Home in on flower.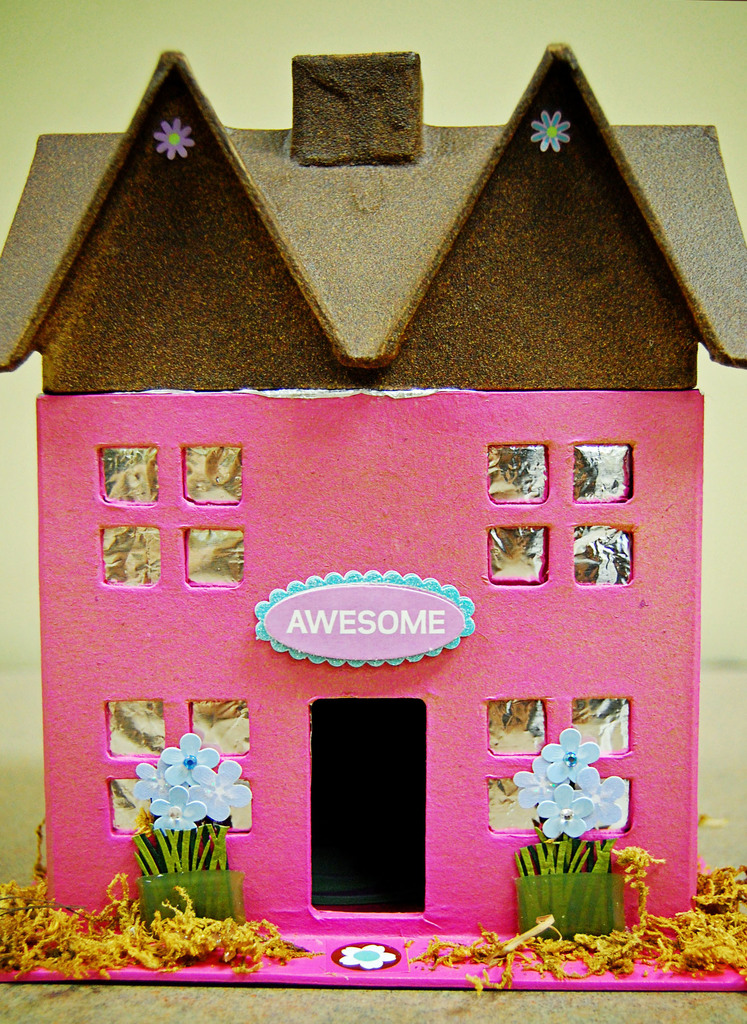
Homed in at bbox=(150, 120, 203, 160).
